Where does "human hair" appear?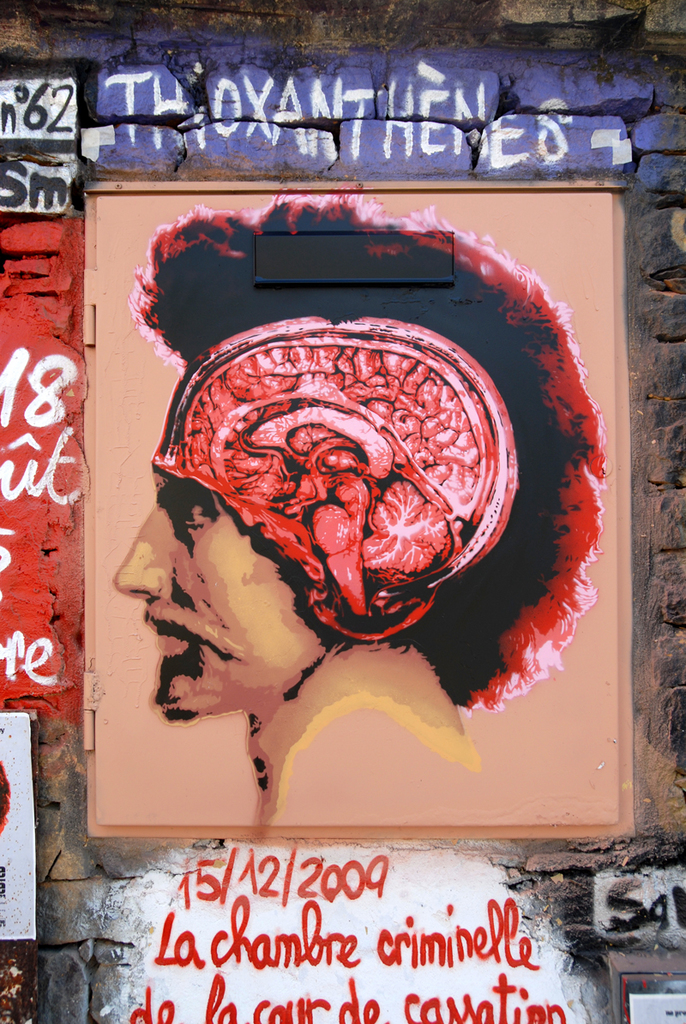
Appears at Rect(126, 189, 606, 712).
